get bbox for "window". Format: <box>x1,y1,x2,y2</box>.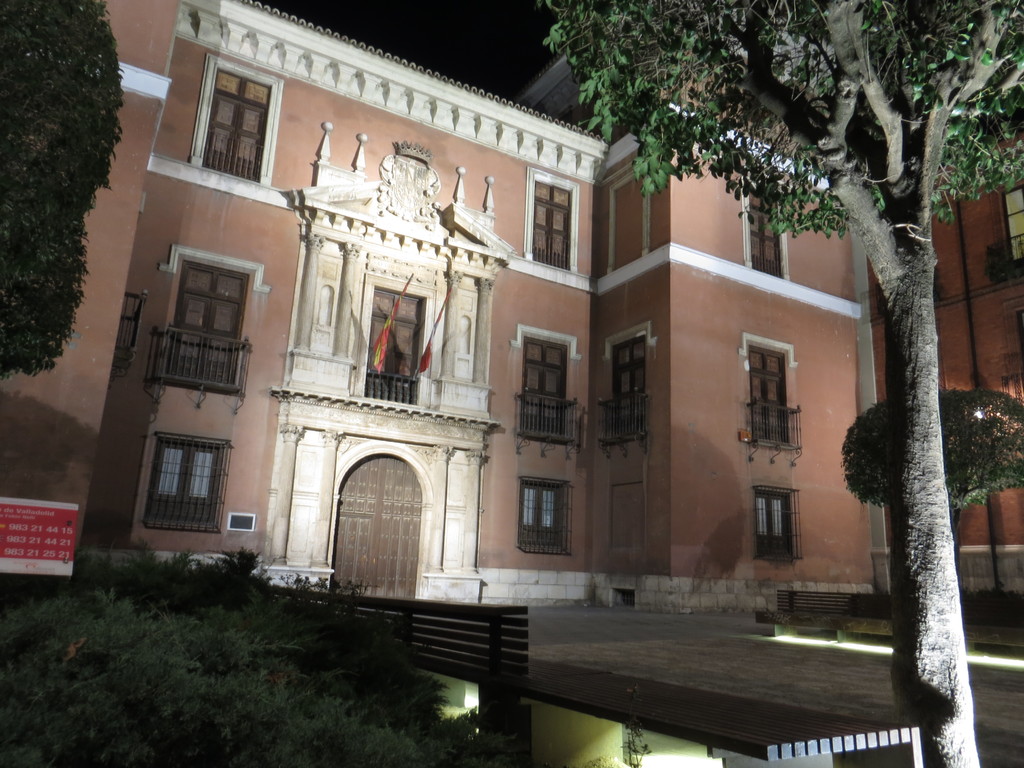
<box>520,477,572,554</box>.
